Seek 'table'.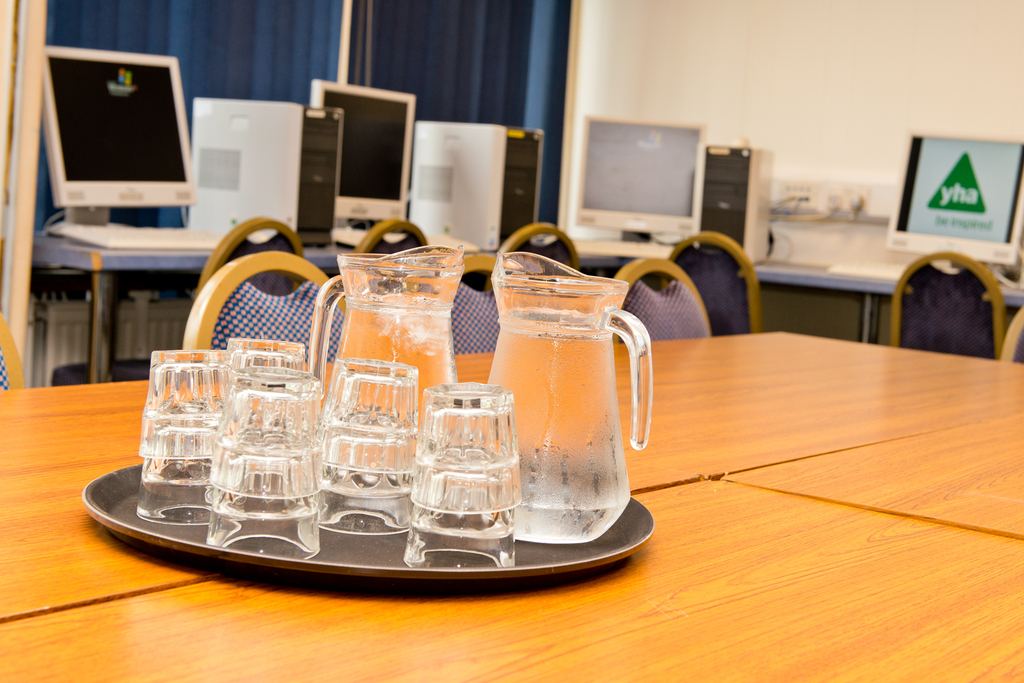
<bbox>0, 352, 703, 625</bbox>.
